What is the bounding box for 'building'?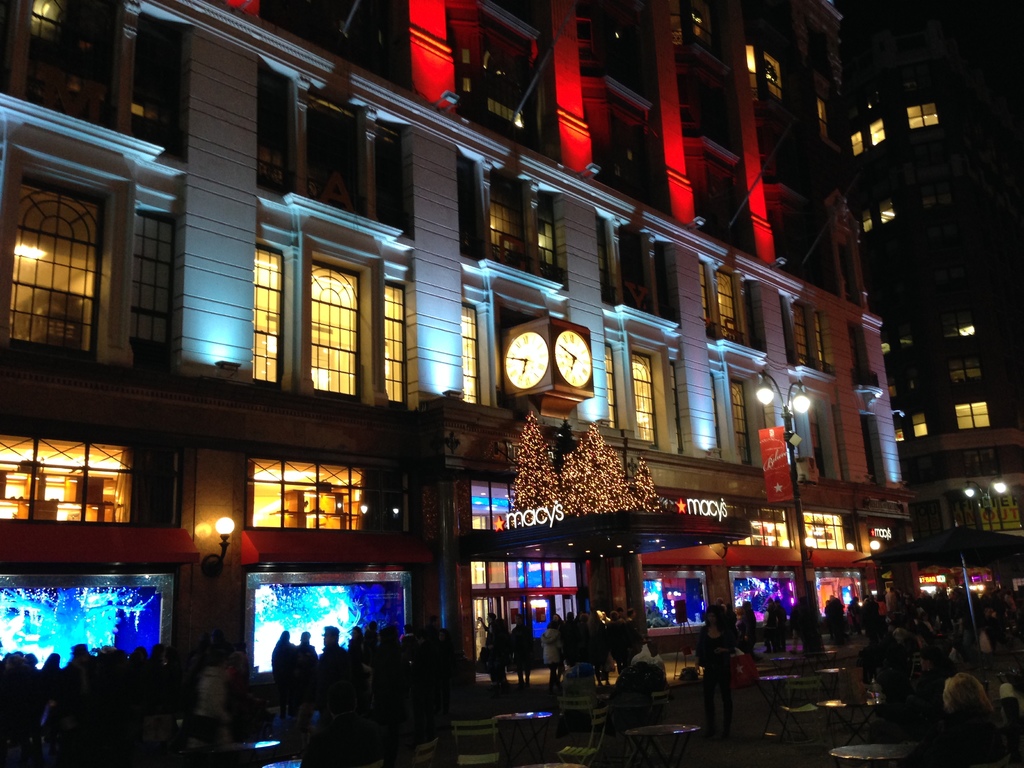
[0, 0, 923, 712].
